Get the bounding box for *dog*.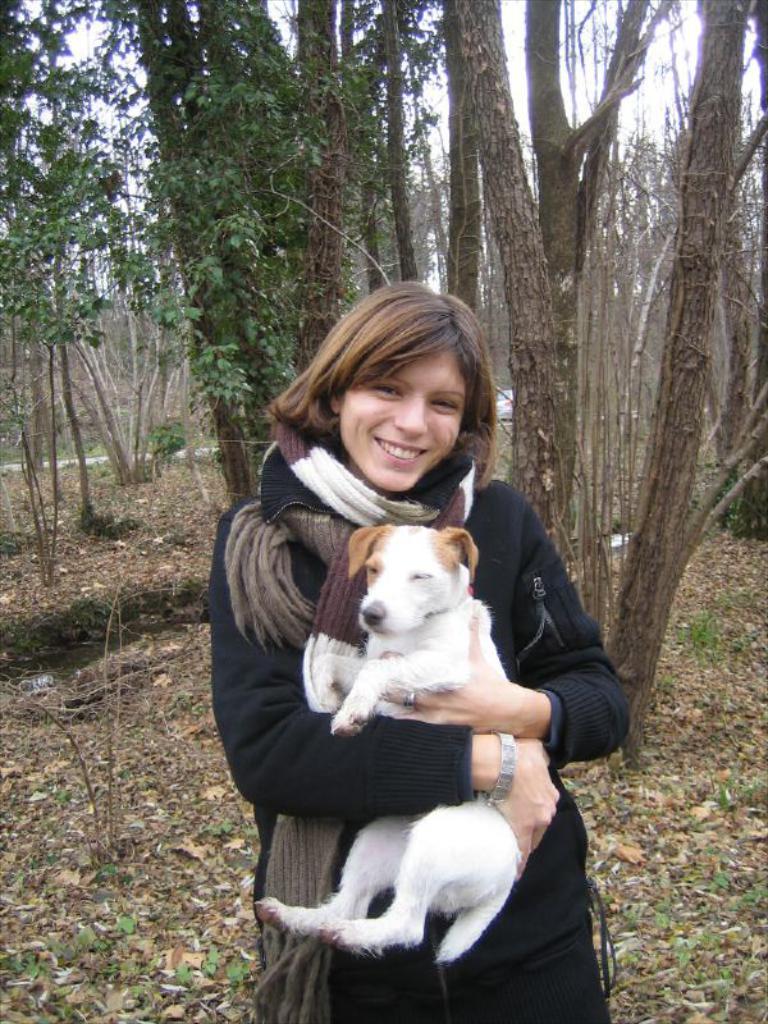
{"left": 255, "top": 526, "right": 516, "bottom": 968}.
